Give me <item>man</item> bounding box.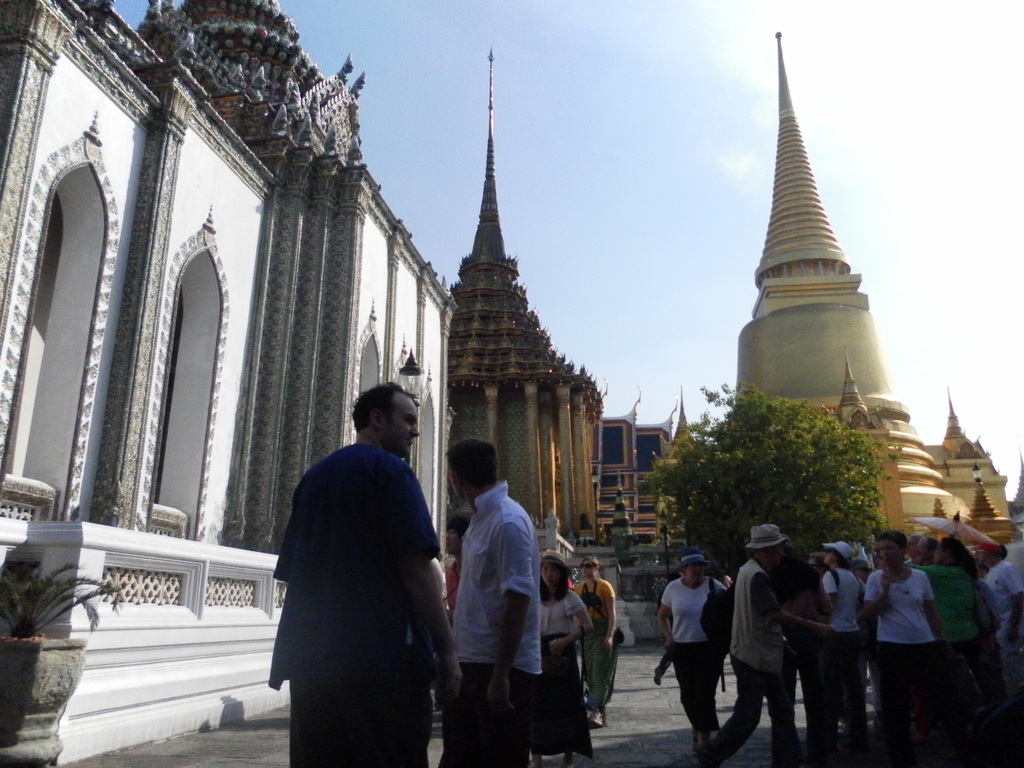
pyautogui.locateOnScreen(960, 535, 1023, 692).
